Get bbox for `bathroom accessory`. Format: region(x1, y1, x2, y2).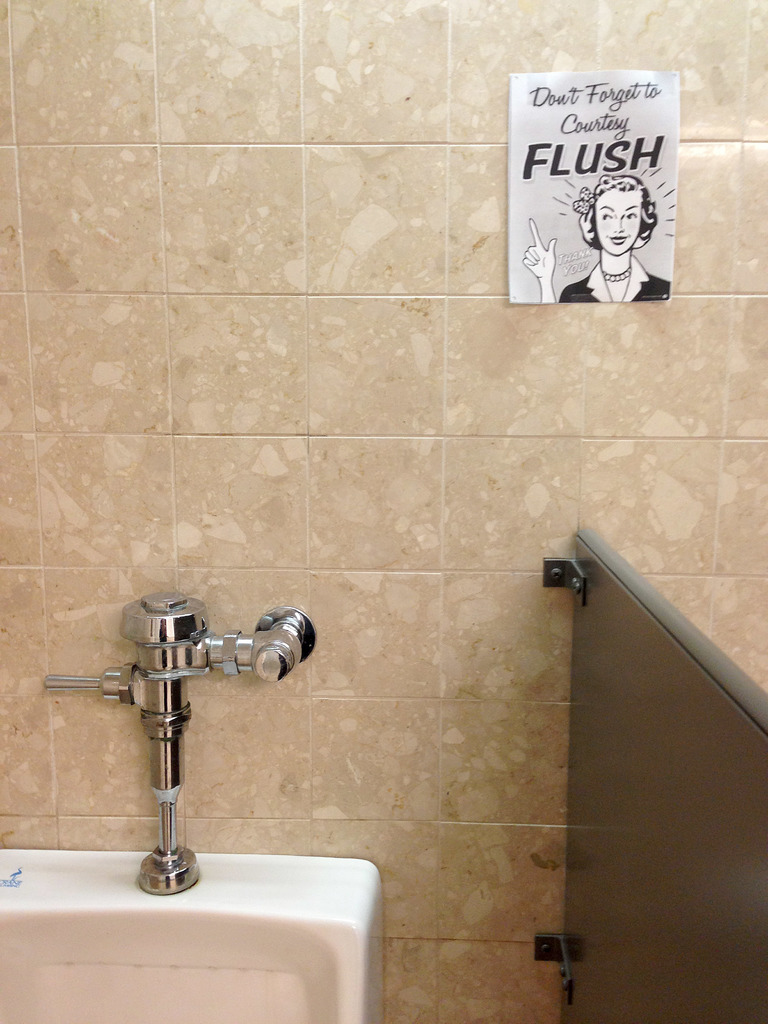
region(19, 584, 310, 904).
